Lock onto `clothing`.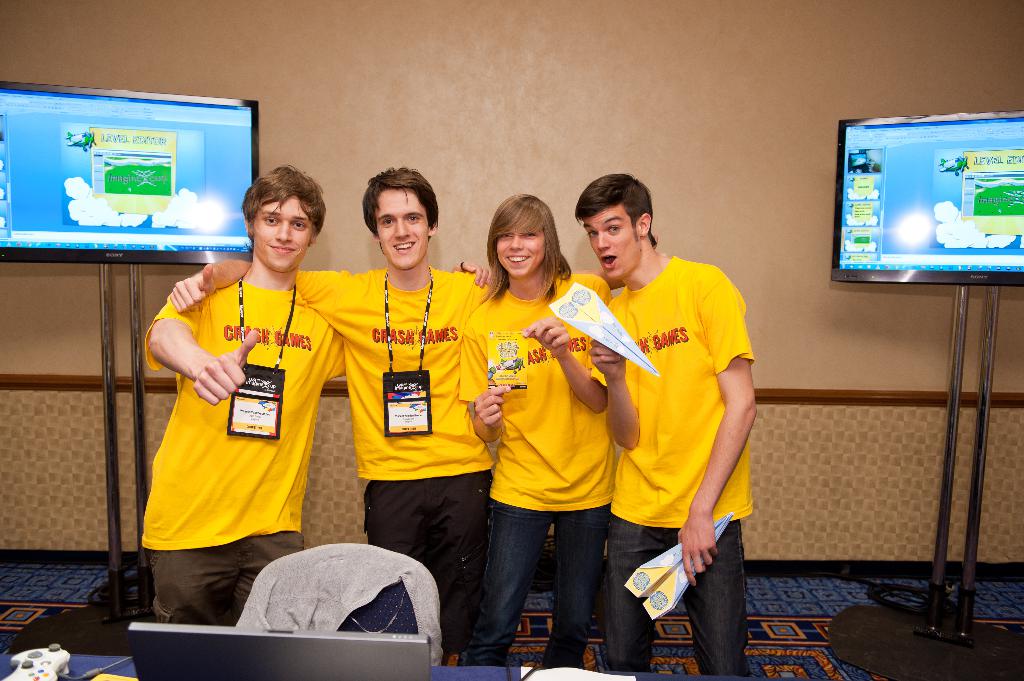
Locked: 600 231 754 603.
